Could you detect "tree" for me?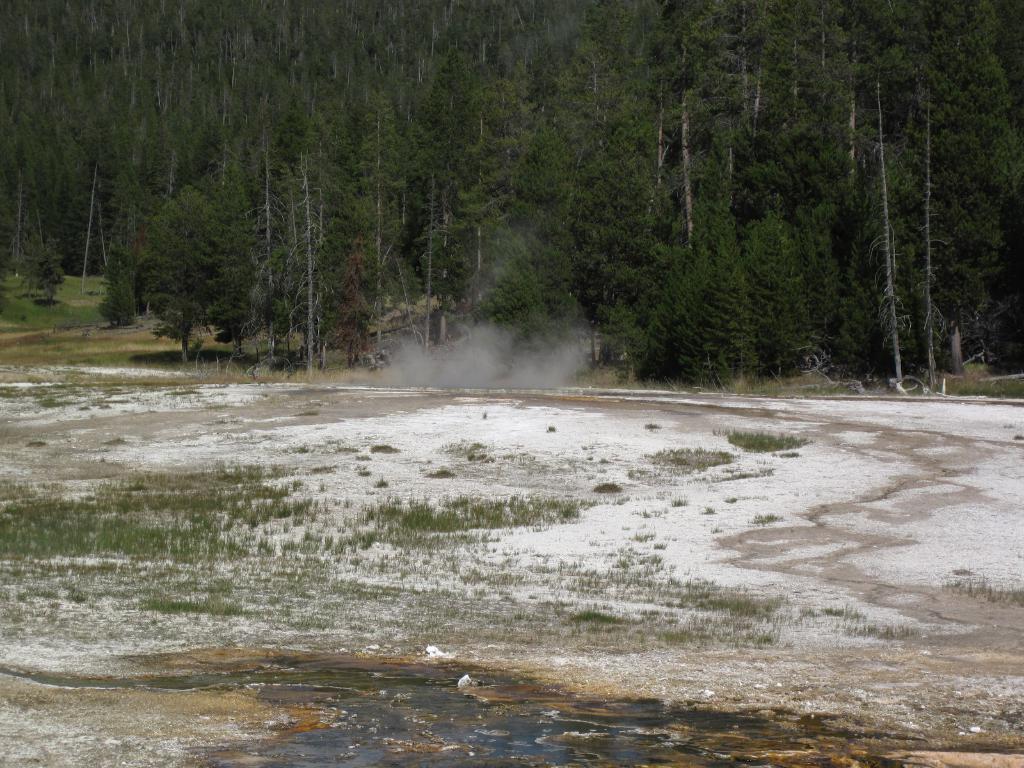
Detection result: BBox(780, 0, 817, 150).
